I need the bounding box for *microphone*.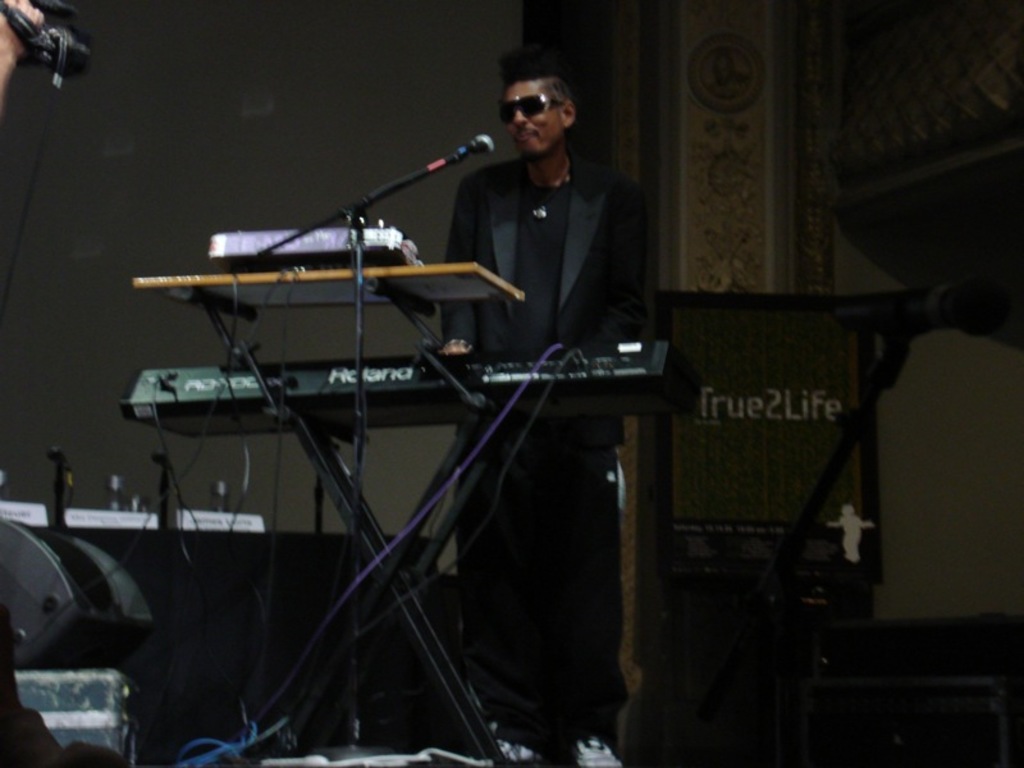
Here it is: bbox(448, 131, 490, 163).
